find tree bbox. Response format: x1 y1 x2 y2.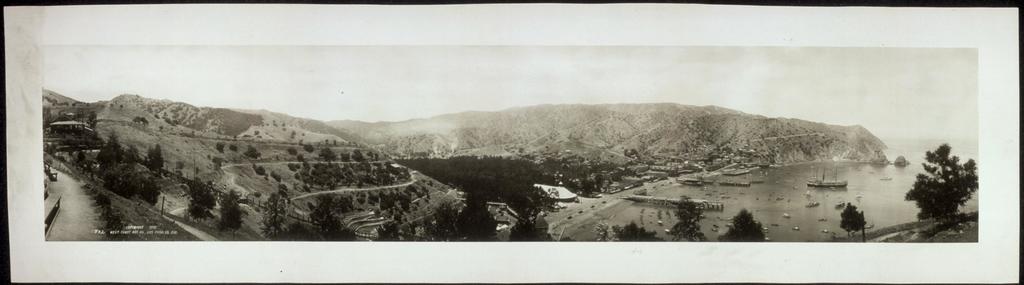
708 208 767 247.
